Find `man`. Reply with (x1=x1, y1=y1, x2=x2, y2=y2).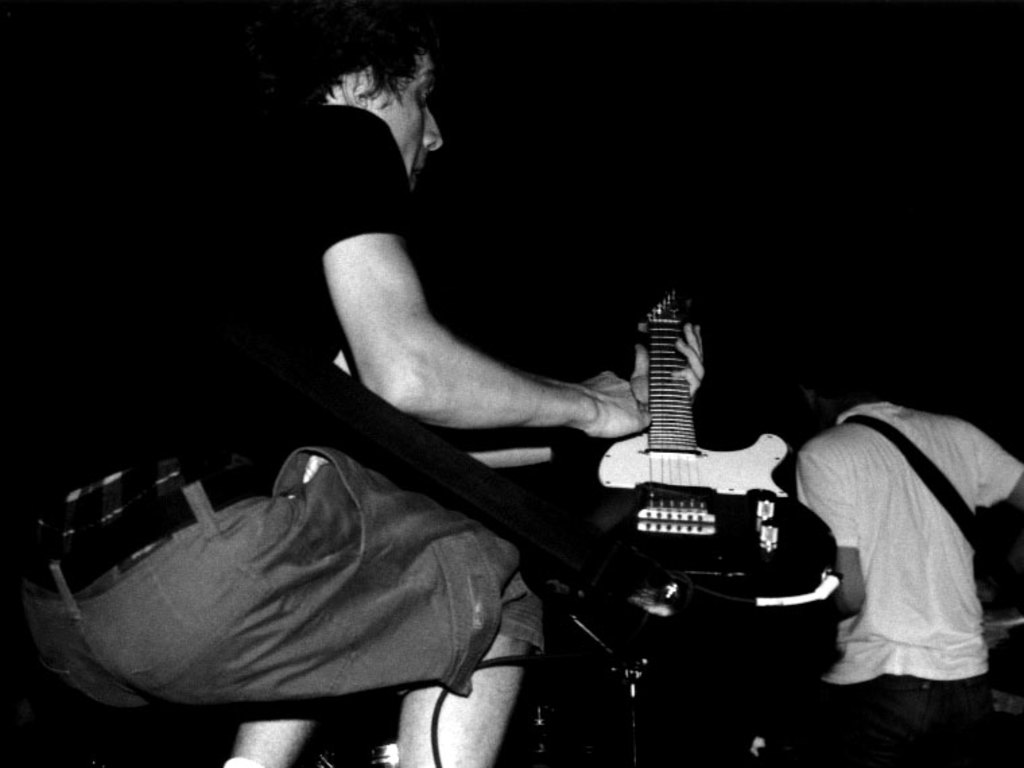
(x1=1, y1=15, x2=703, y2=767).
